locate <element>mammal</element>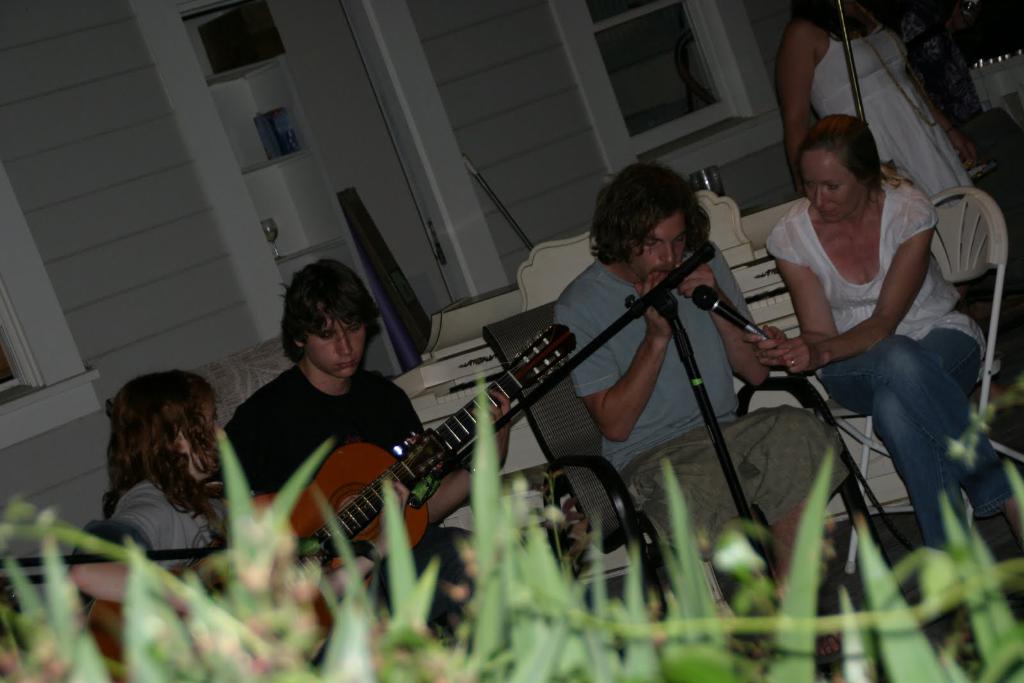
rect(220, 255, 511, 650)
